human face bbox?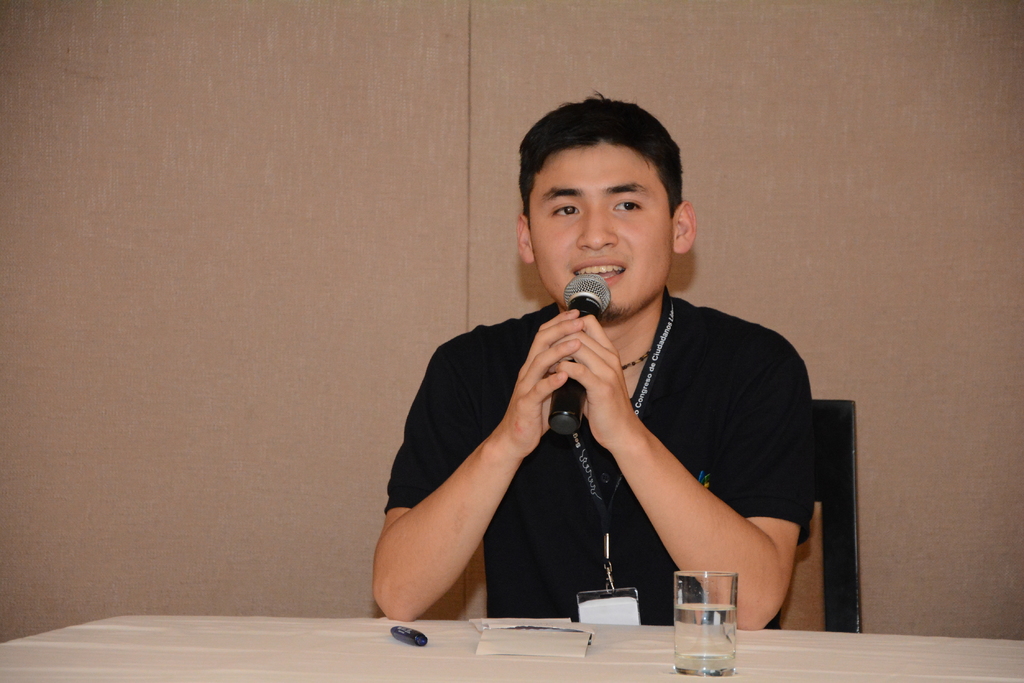
(527,141,674,317)
